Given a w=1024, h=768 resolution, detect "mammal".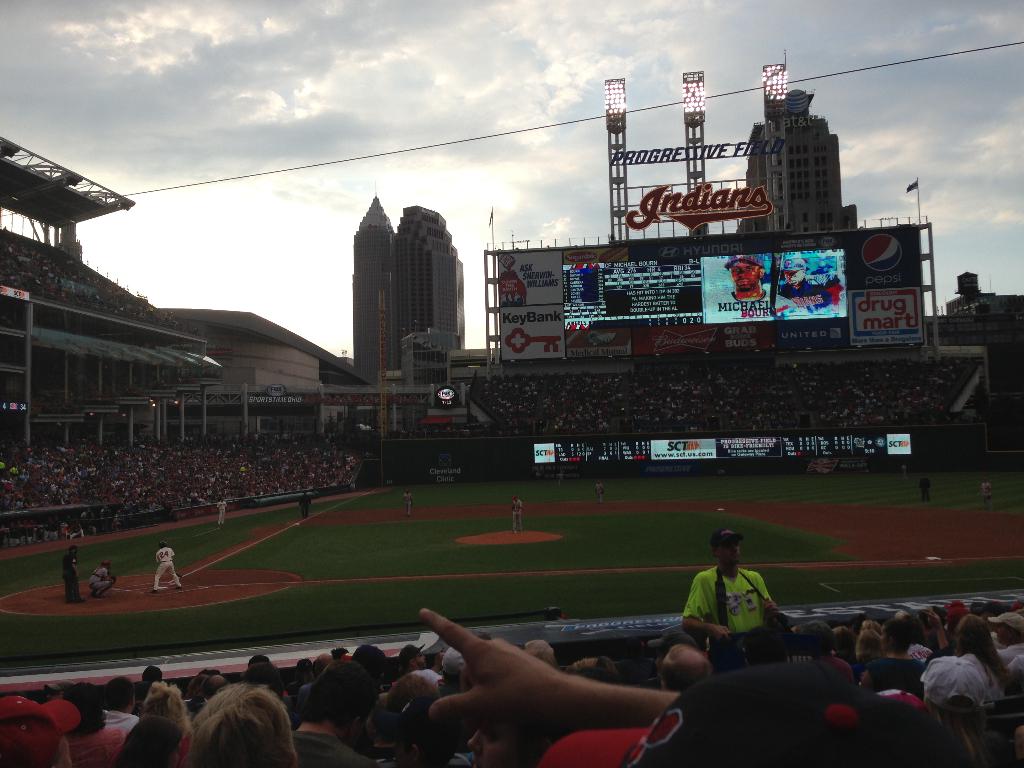
{"x1": 920, "y1": 471, "x2": 929, "y2": 501}.
